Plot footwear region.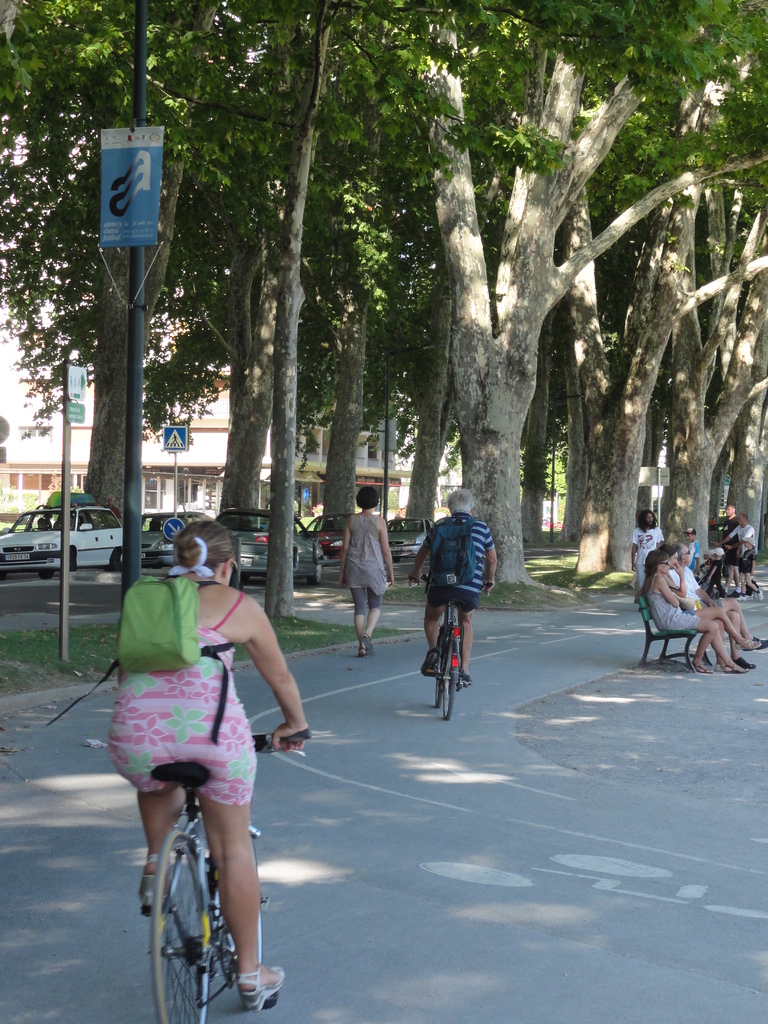
Plotted at left=695, top=662, right=716, bottom=673.
